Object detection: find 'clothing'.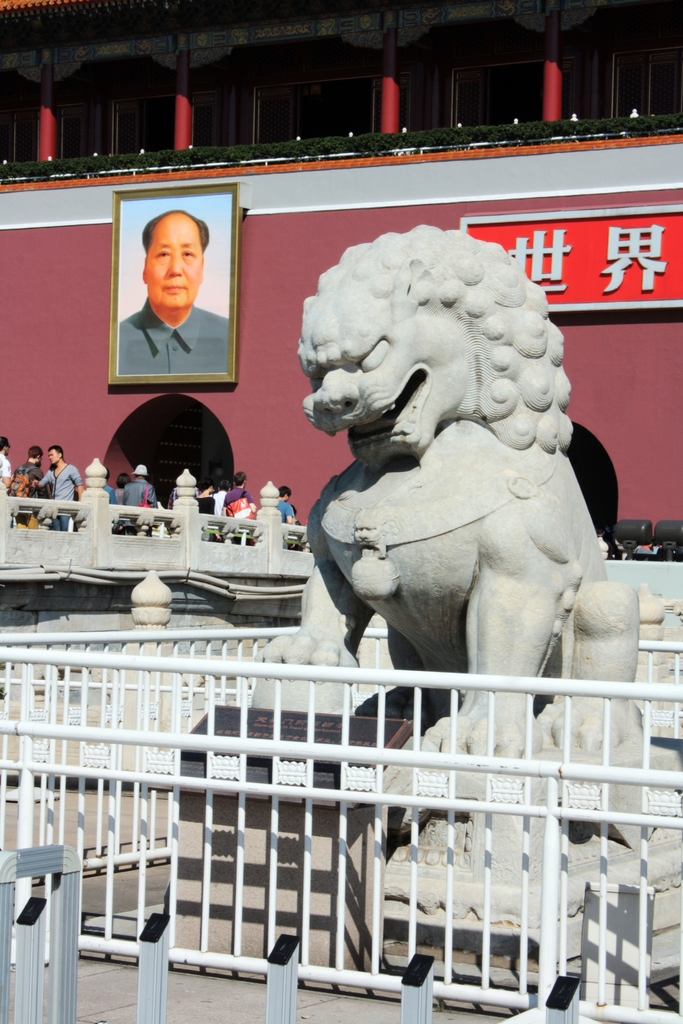
29,465,81,529.
